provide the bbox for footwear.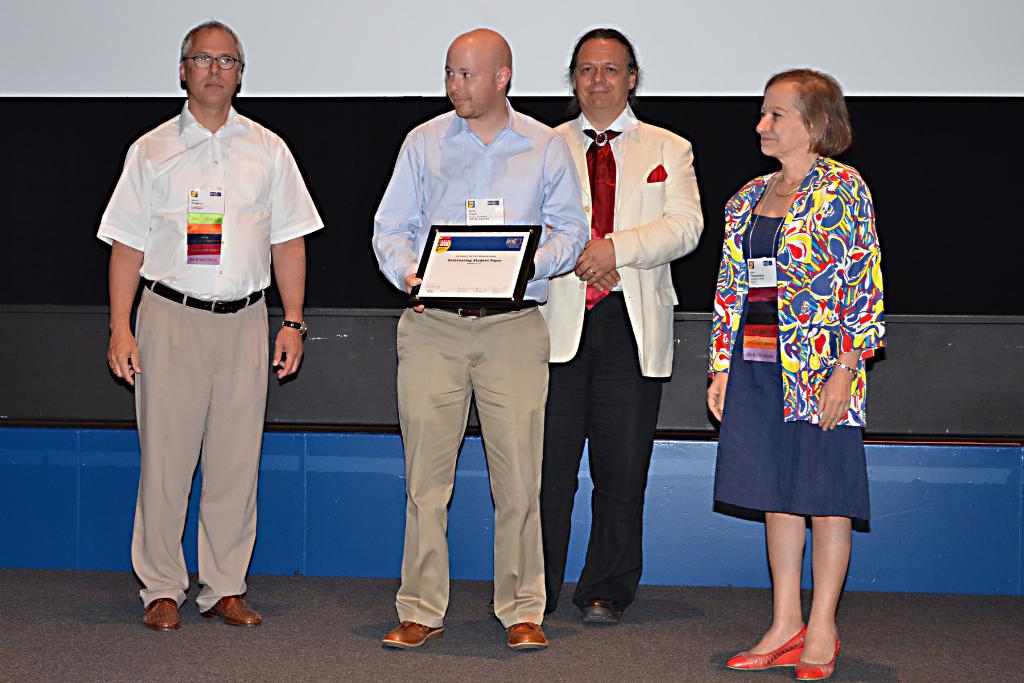
select_region(797, 631, 845, 682).
